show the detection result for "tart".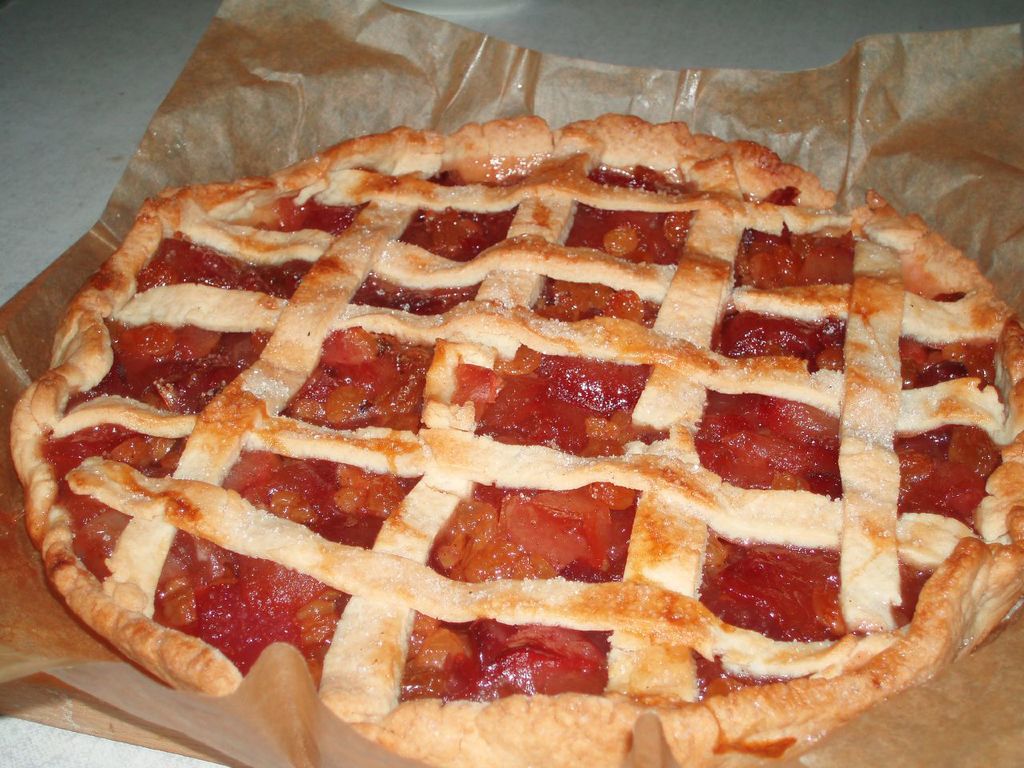
10:83:1004:752.
